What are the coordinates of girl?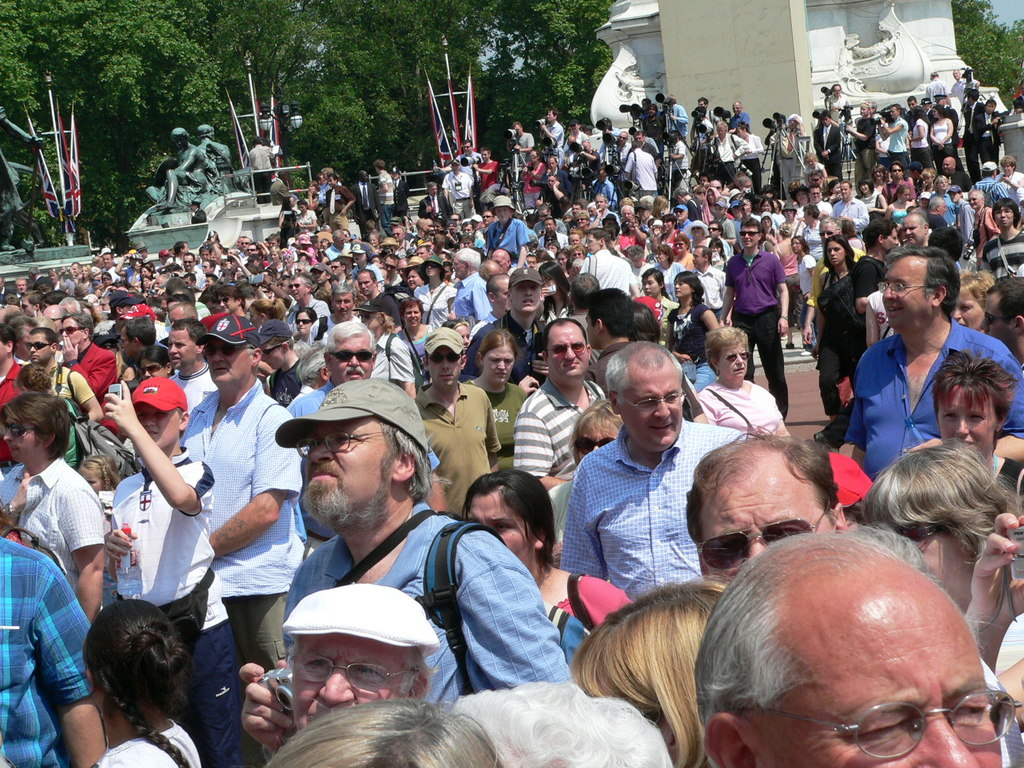
460/465/631/628.
